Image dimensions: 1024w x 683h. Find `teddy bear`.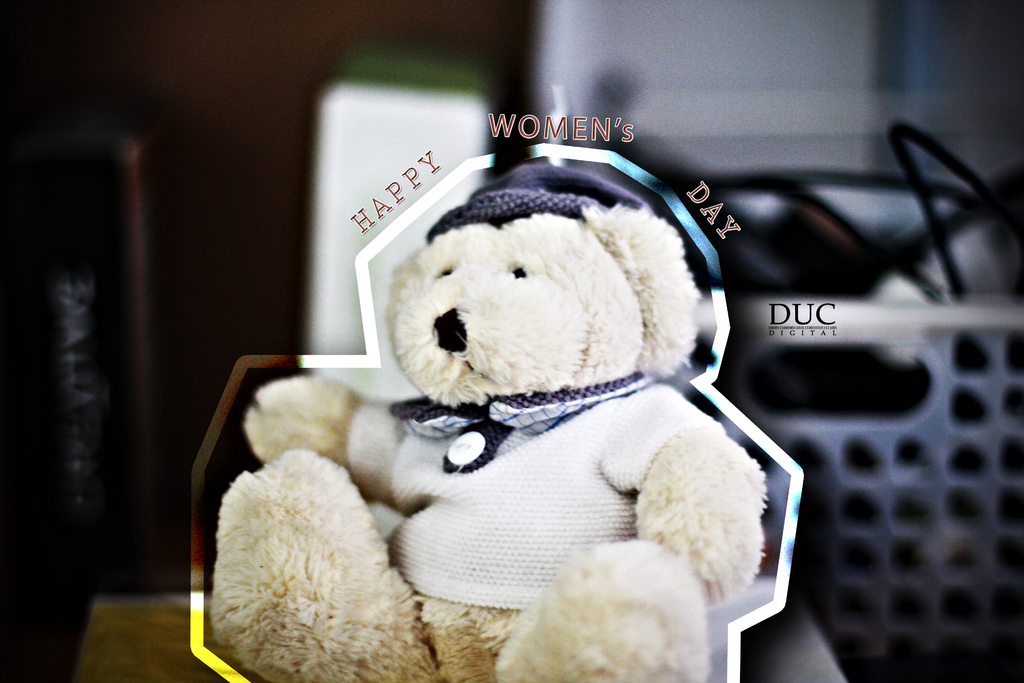
[205,158,768,682].
